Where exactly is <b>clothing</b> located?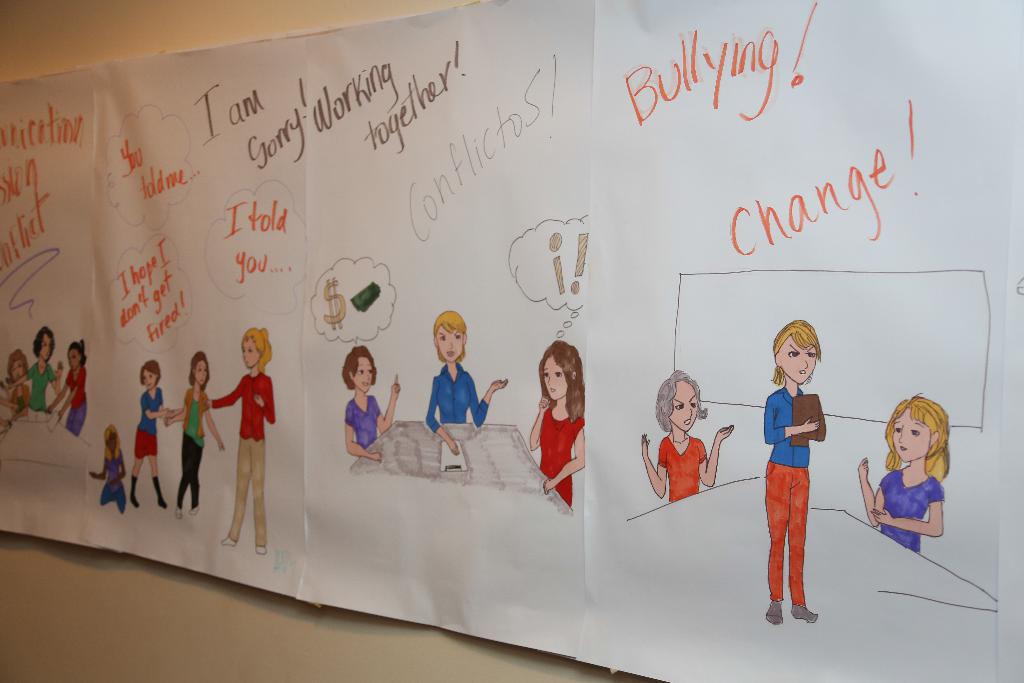
Its bounding box is box=[99, 450, 130, 509].
